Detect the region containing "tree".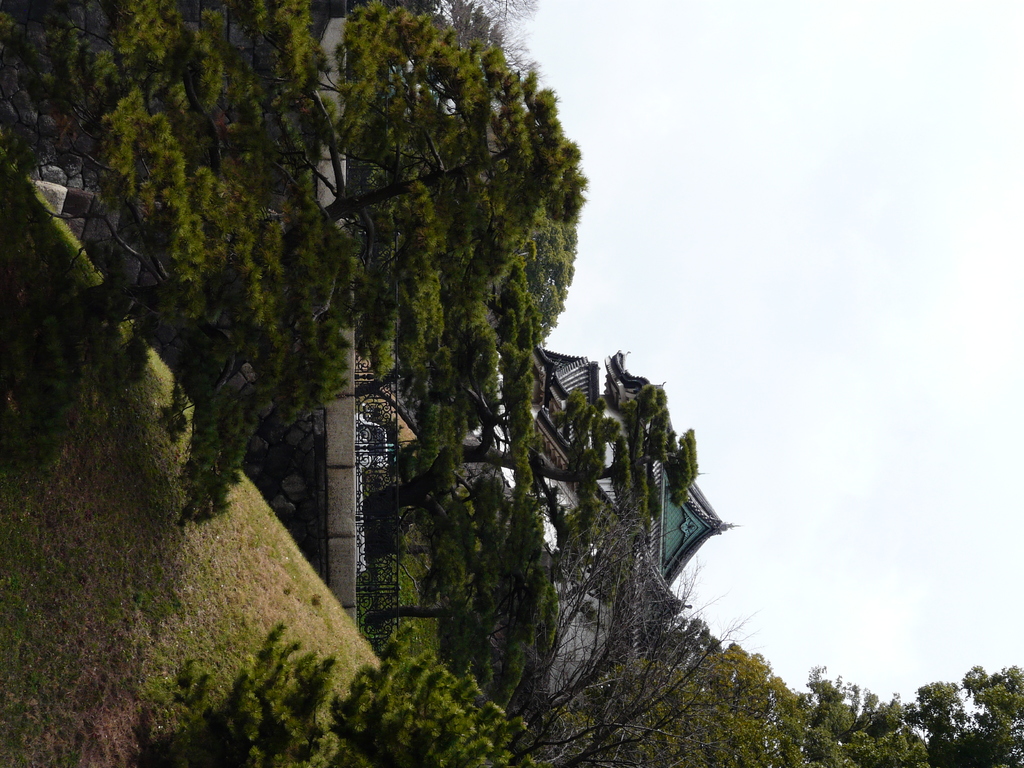
<bbox>0, 0, 1023, 767</bbox>.
